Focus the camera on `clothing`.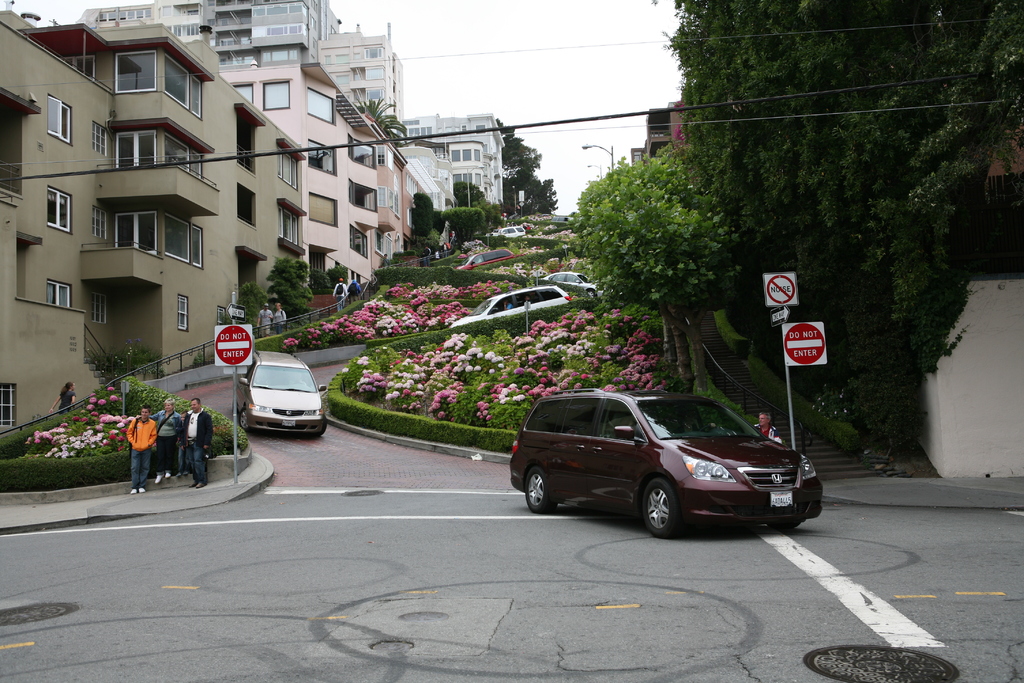
Focus region: rect(276, 308, 286, 336).
